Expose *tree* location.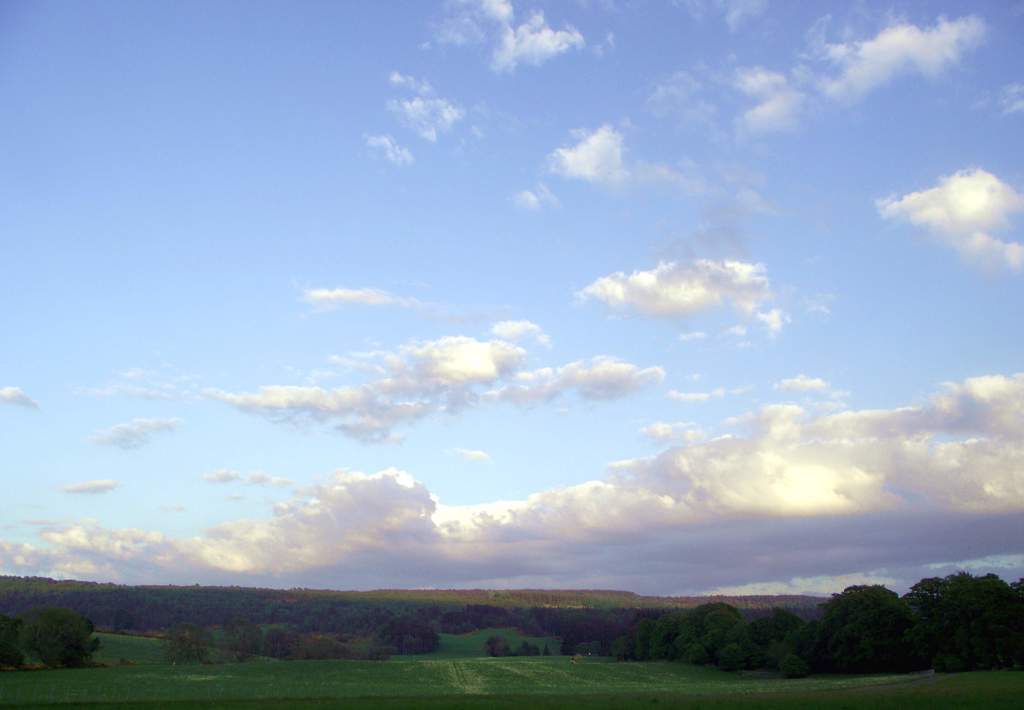
Exposed at x1=17, y1=599, x2=91, y2=670.
